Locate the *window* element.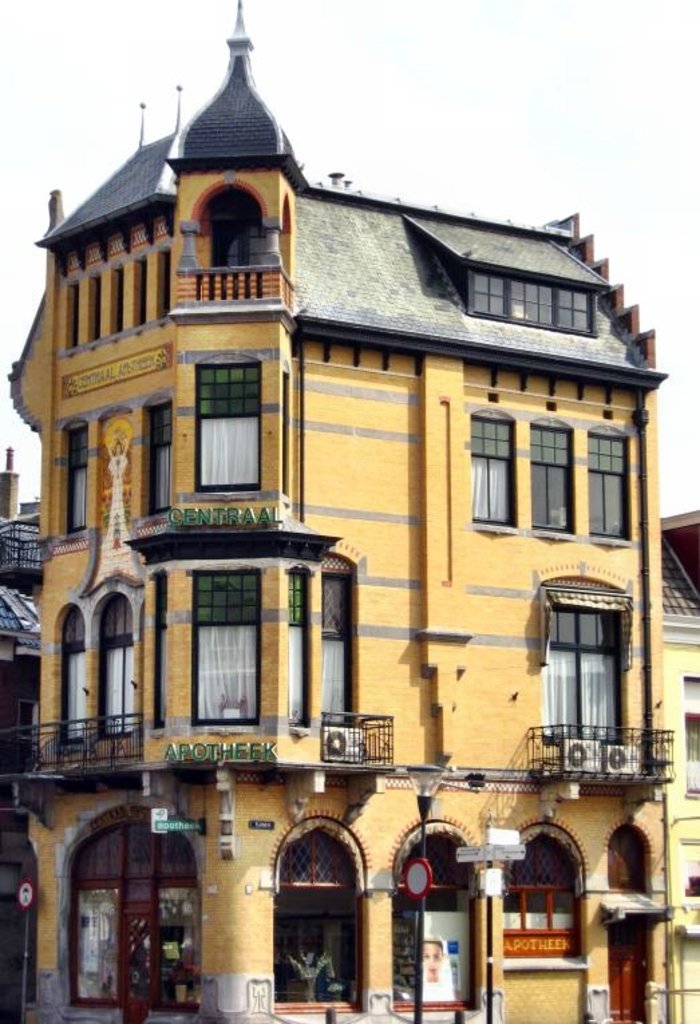
Element bbox: box=[586, 440, 625, 533].
